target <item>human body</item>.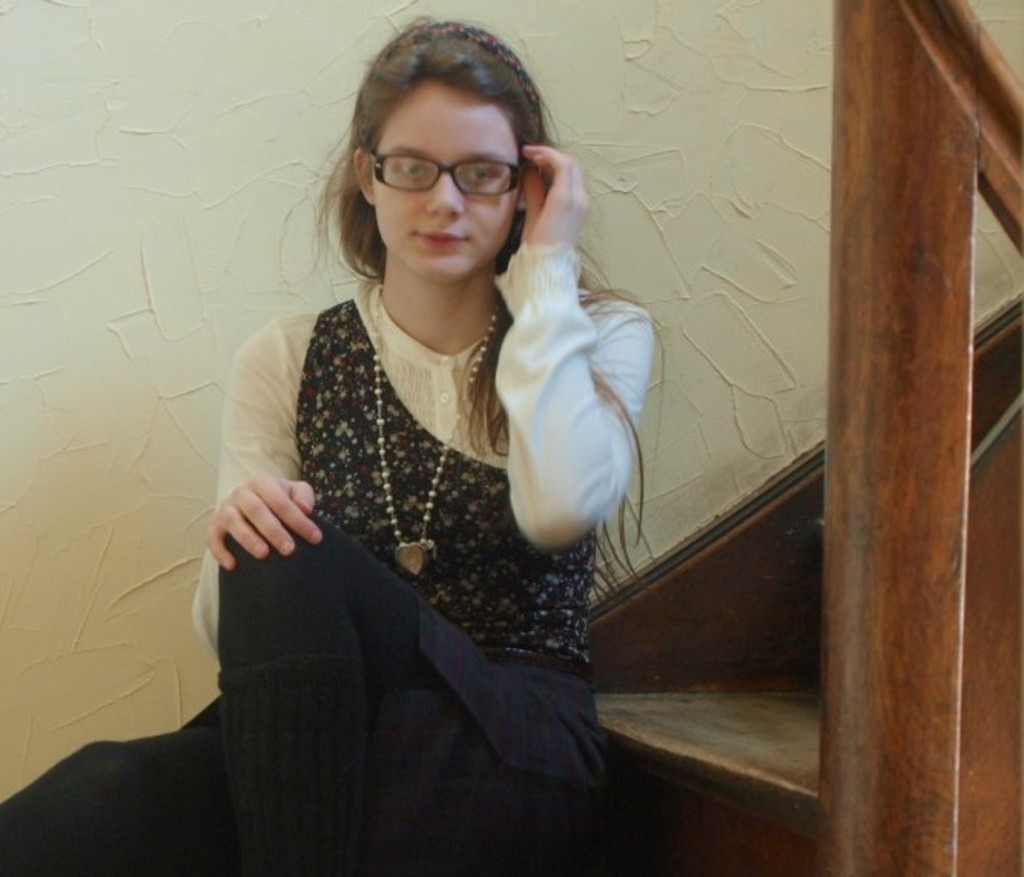
Target region: bbox=(201, 14, 666, 866).
